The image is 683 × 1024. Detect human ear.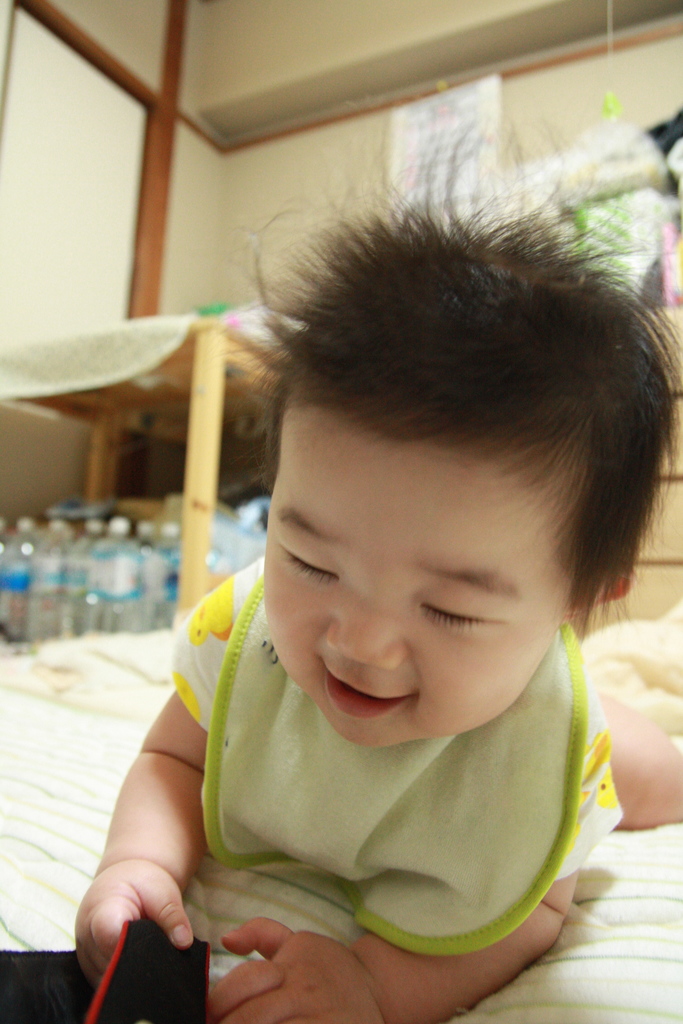
Detection: locate(557, 567, 634, 624).
